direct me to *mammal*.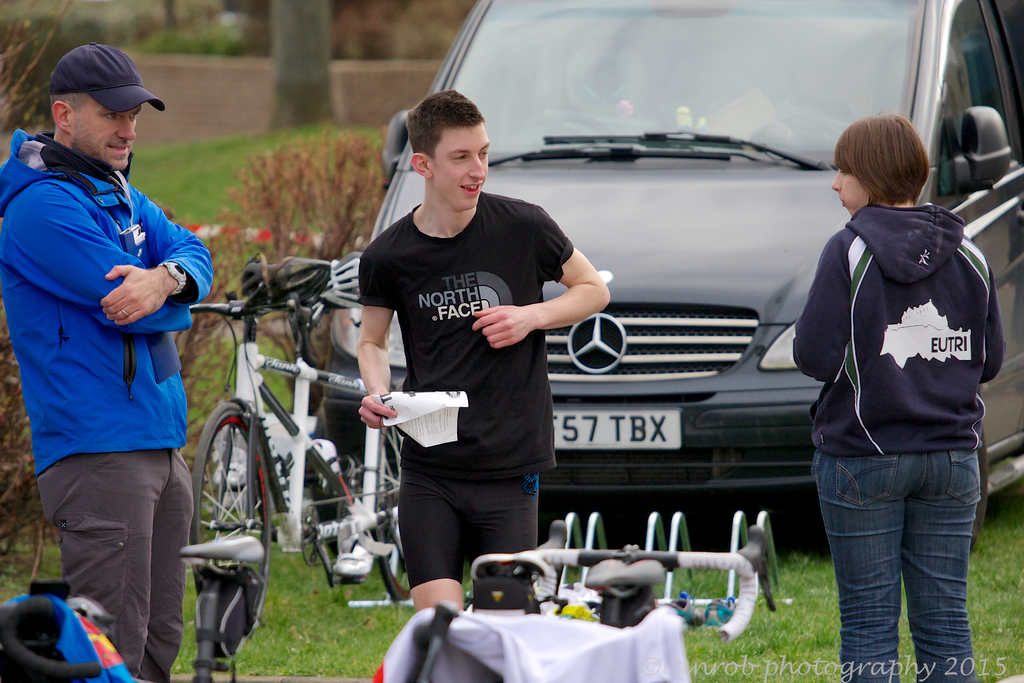
Direction: (x1=783, y1=108, x2=1018, y2=648).
